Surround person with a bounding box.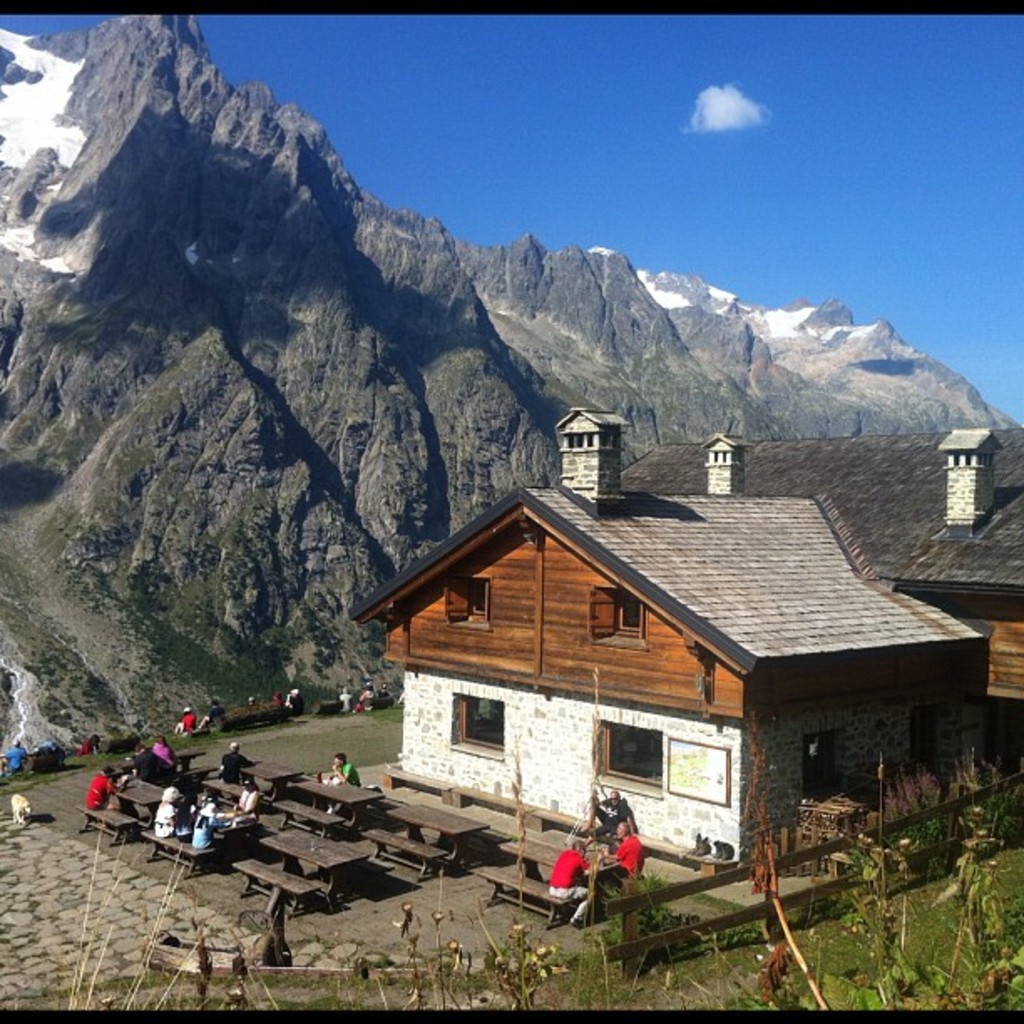
rect(581, 788, 637, 852).
